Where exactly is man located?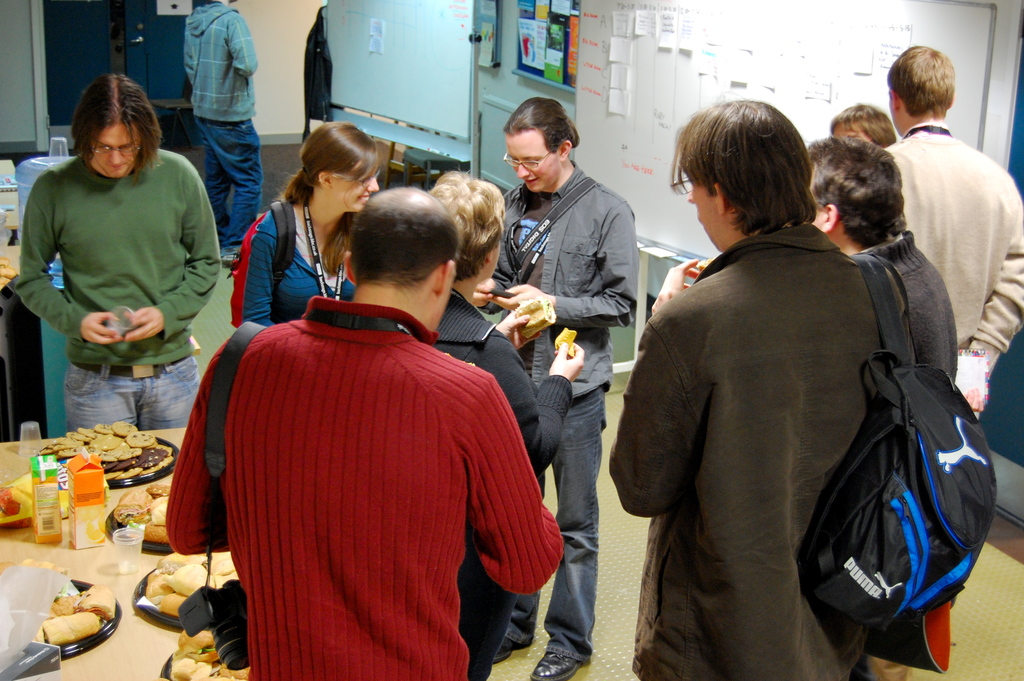
Its bounding box is select_region(189, 167, 582, 666).
